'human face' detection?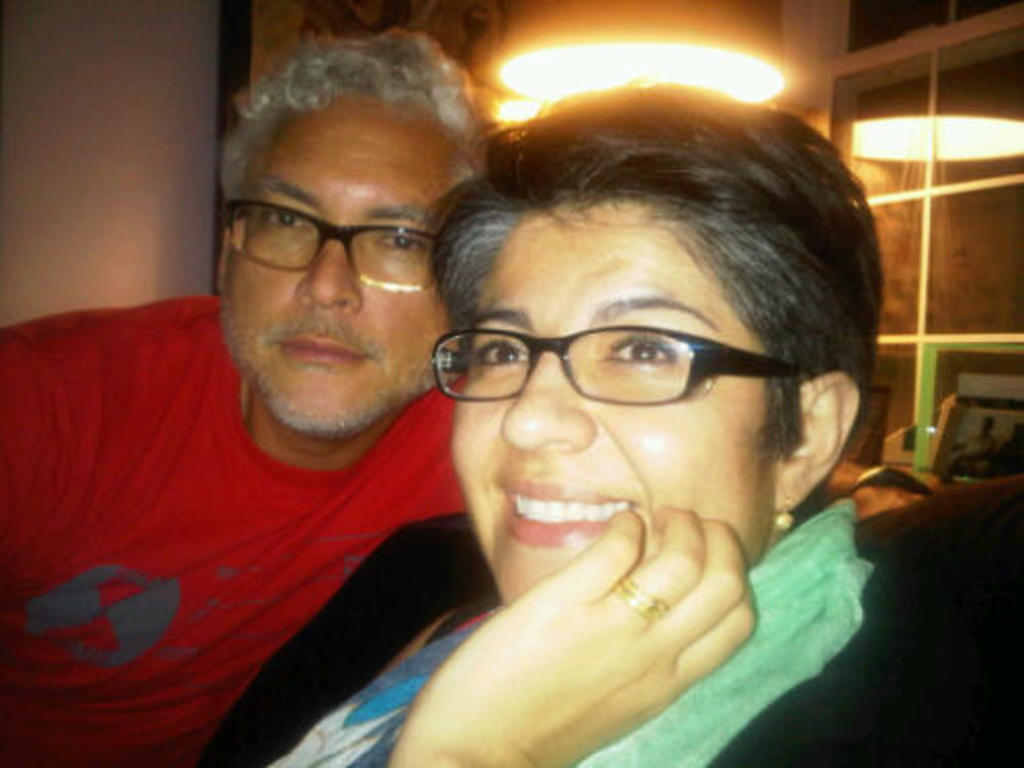
crop(219, 92, 461, 432)
